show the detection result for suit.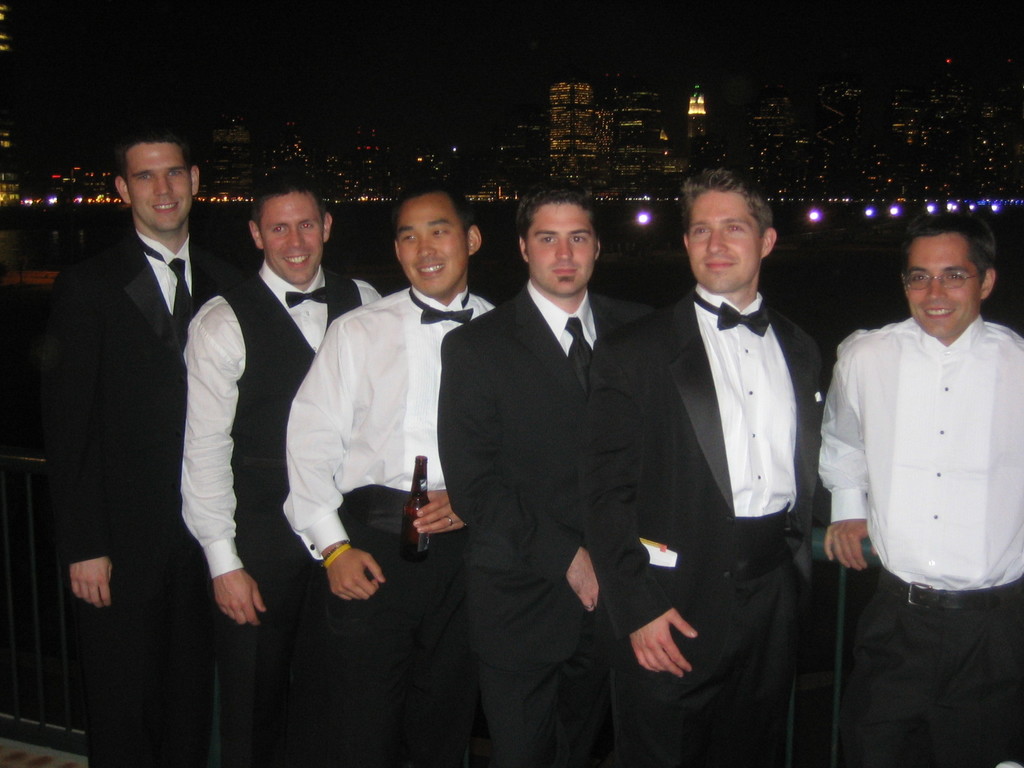
(585,287,827,767).
